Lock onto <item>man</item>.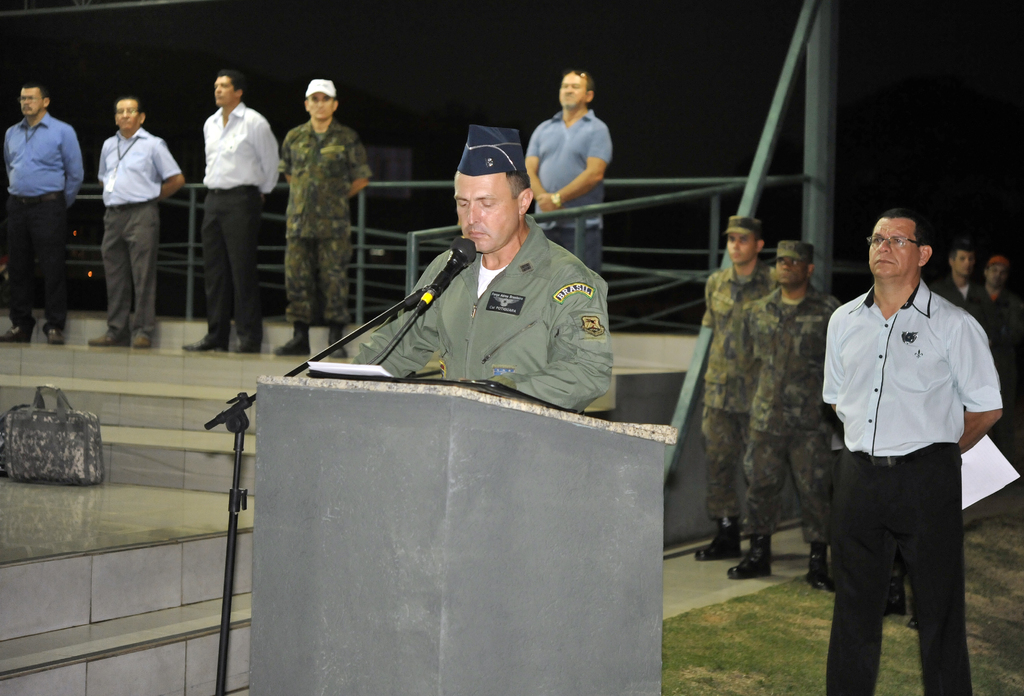
Locked: [left=89, top=95, right=186, bottom=349].
